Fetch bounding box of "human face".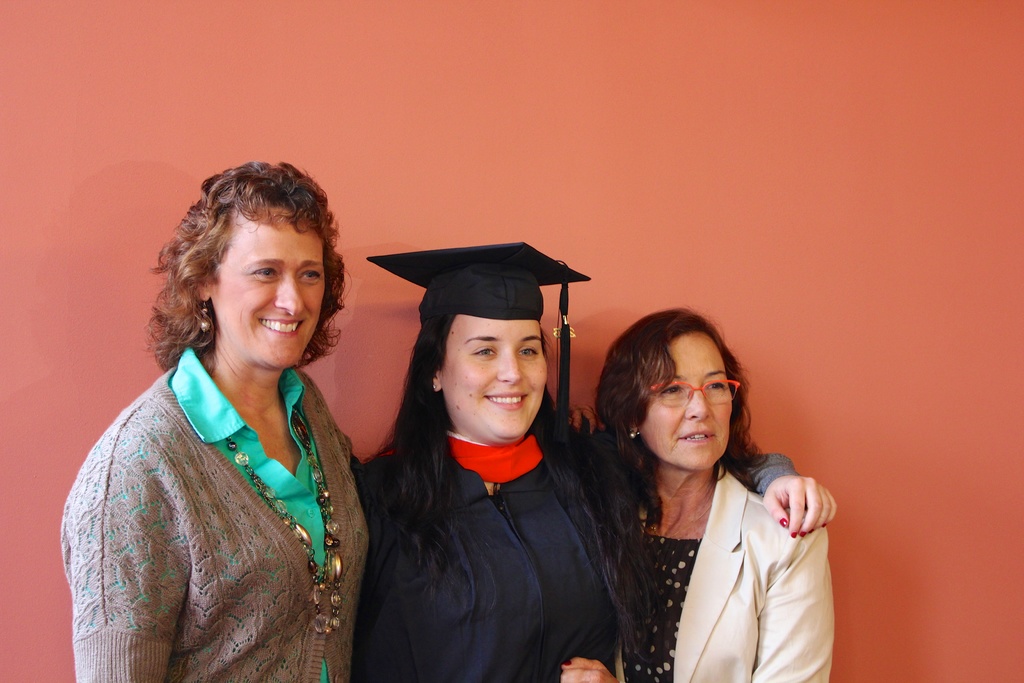
Bbox: [left=450, top=320, right=554, bottom=434].
